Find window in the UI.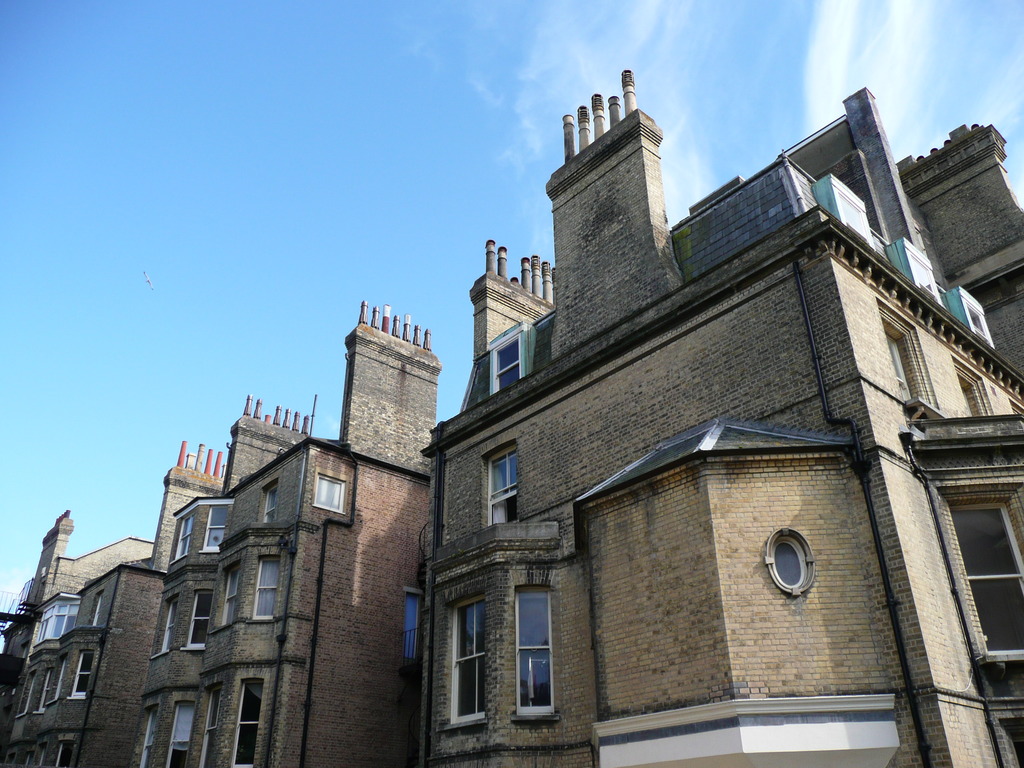
UI element at {"left": 256, "top": 558, "right": 282, "bottom": 621}.
